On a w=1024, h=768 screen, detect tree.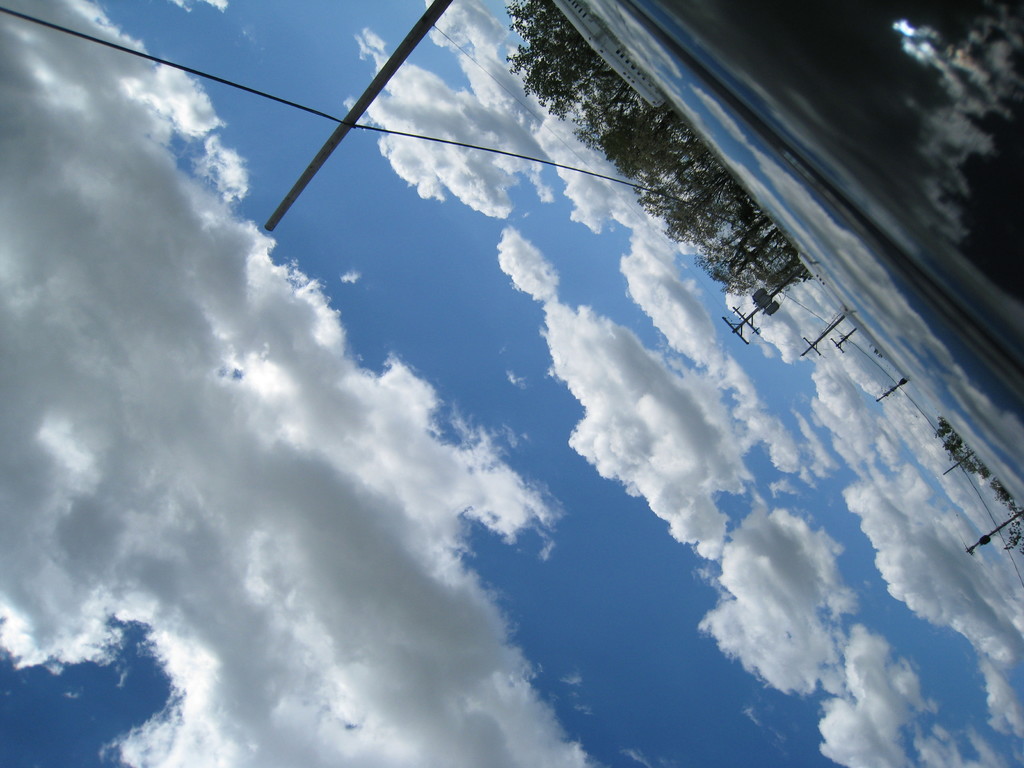
Rect(493, 0, 806, 305).
